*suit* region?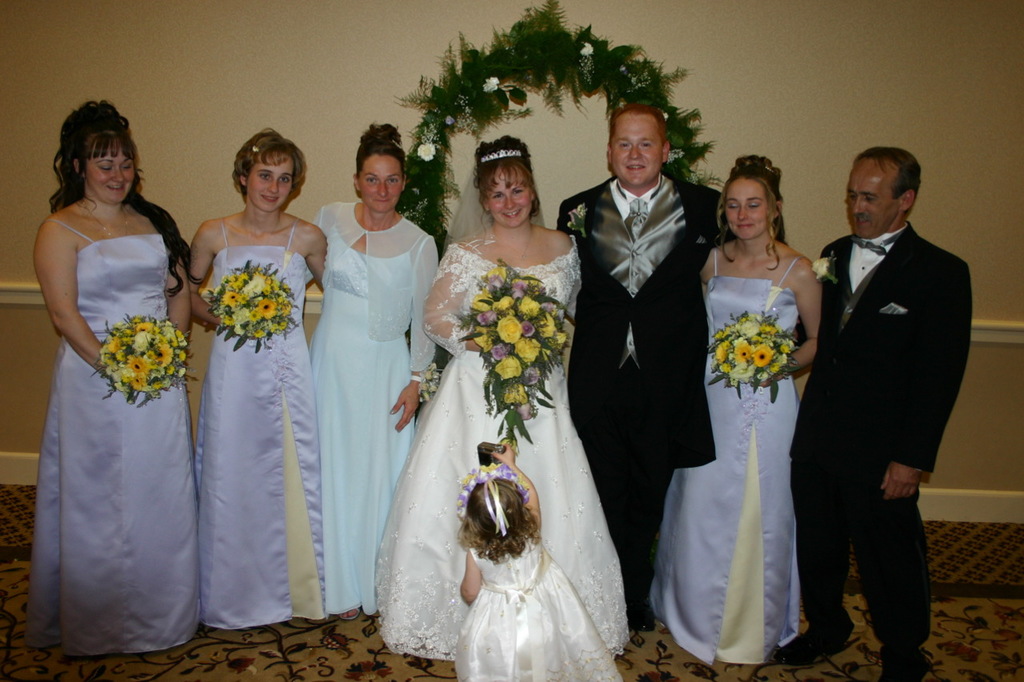
785:221:974:647
